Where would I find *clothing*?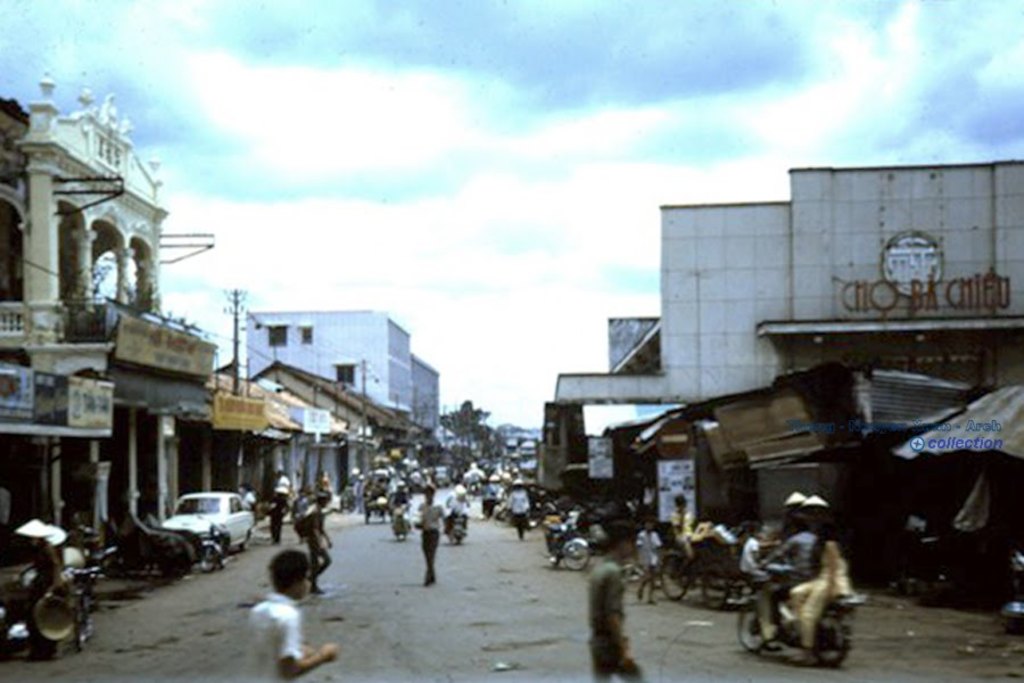
At [788,532,853,645].
